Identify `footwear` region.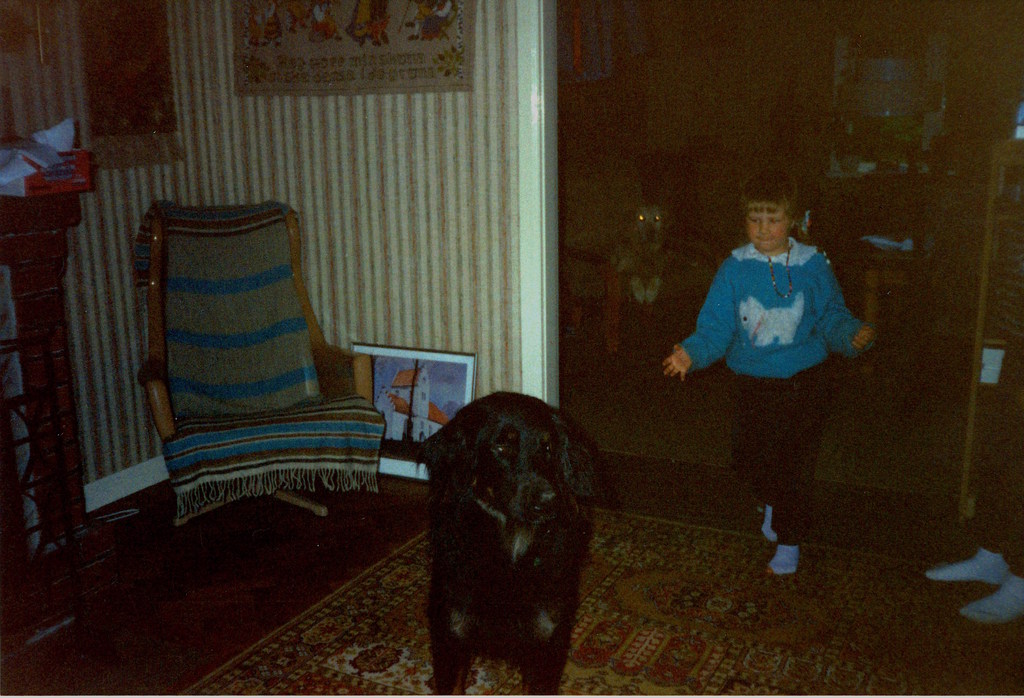
Region: (left=756, top=501, right=783, bottom=540).
